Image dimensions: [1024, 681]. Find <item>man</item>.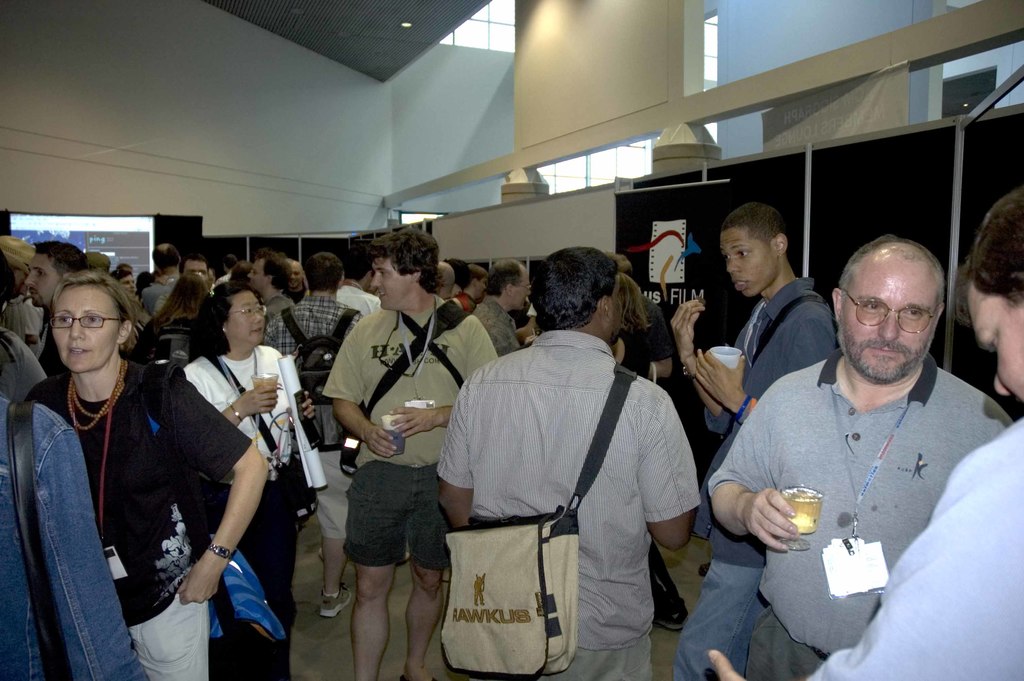
bbox=(243, 245, 296, 318).
